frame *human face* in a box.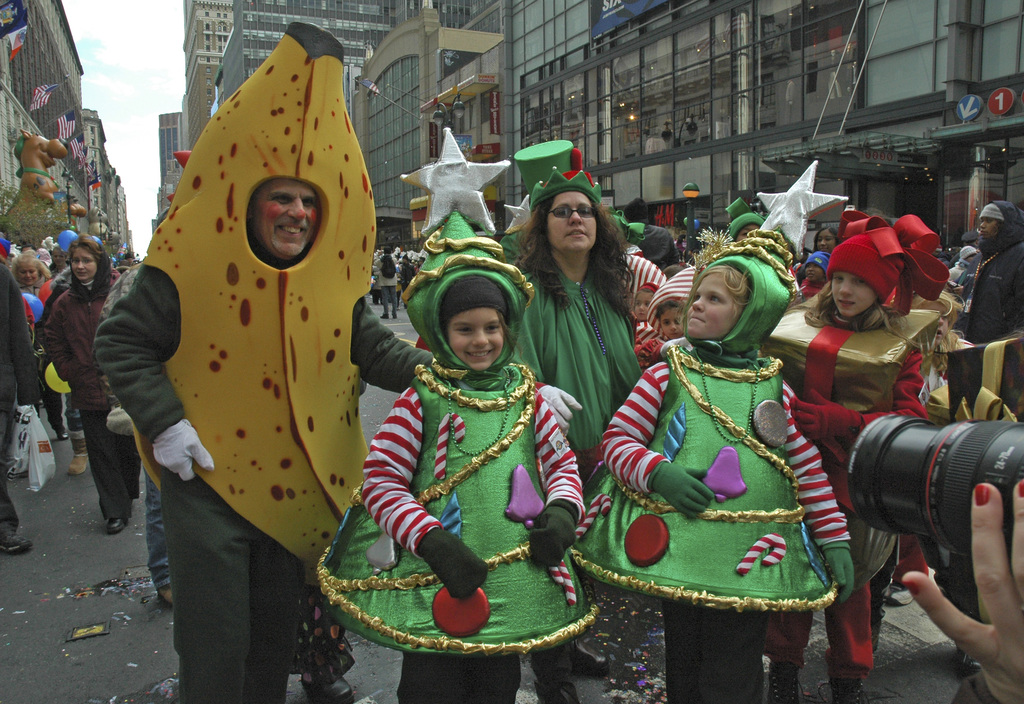
left=737, top=223, right=760, bottom=241.
